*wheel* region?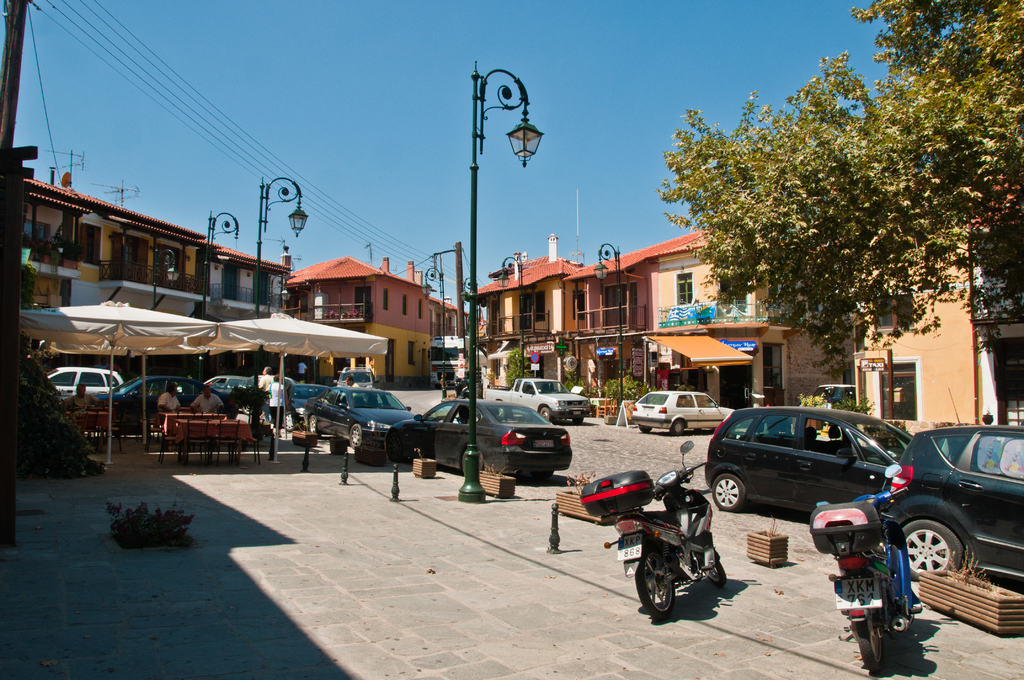
locate(705, 557, 726, 586)
